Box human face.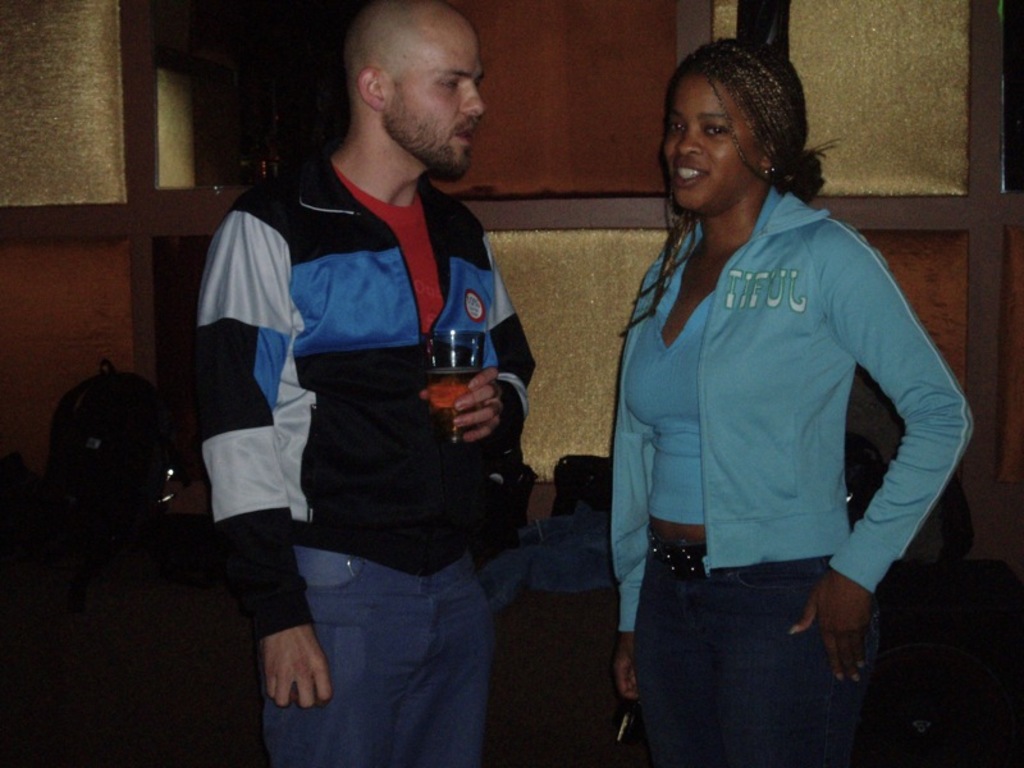
(left=663, top=76, right=764, bottom=214).
